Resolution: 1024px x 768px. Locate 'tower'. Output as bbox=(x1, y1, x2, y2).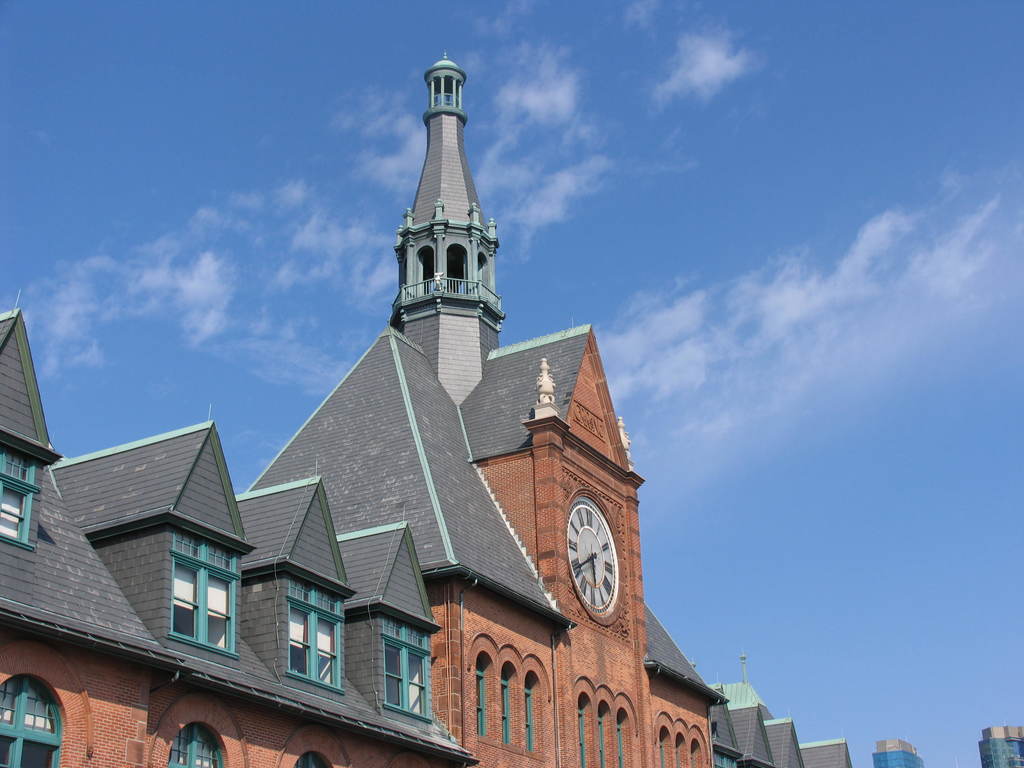
bbox=(876, 739, 923, 767).
